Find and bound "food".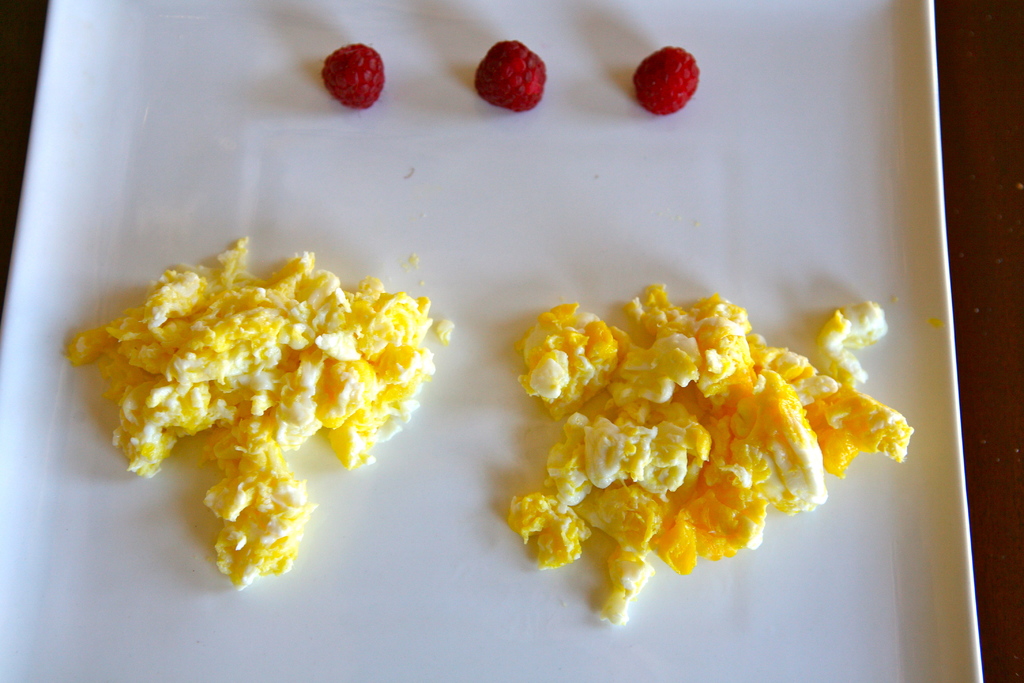
Bound: {"x1": 322, "y1": 43, "x2": 385, "y2": 110}.
